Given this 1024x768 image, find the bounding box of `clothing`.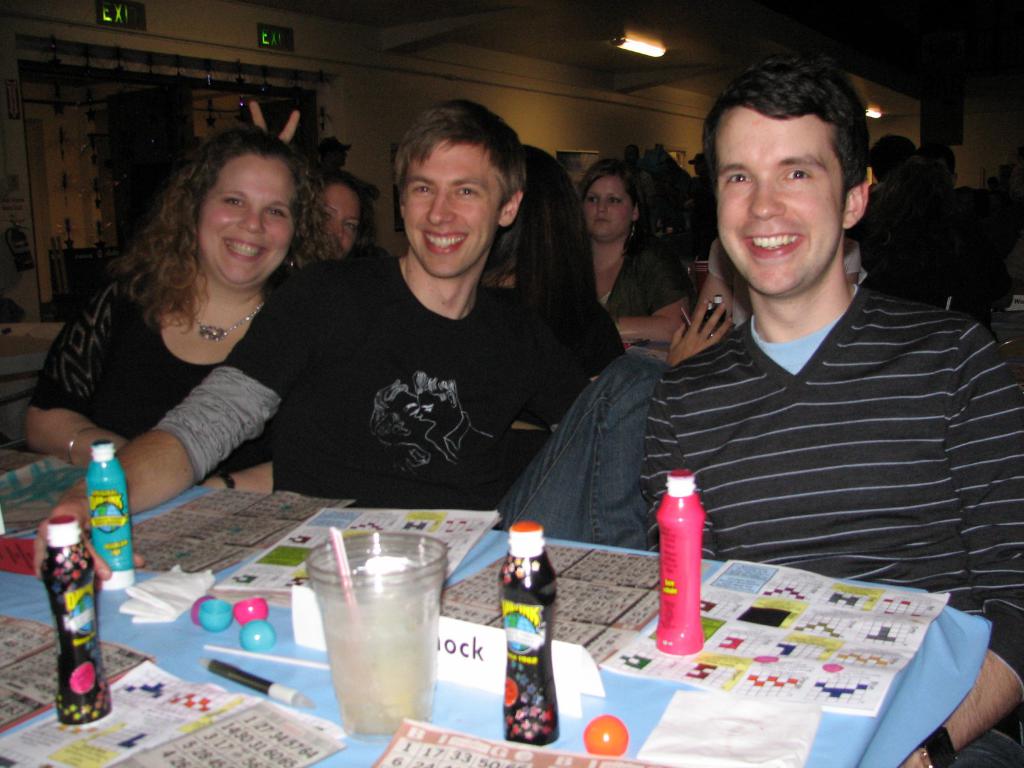
<region>588, 241, 689, 323</region>.
